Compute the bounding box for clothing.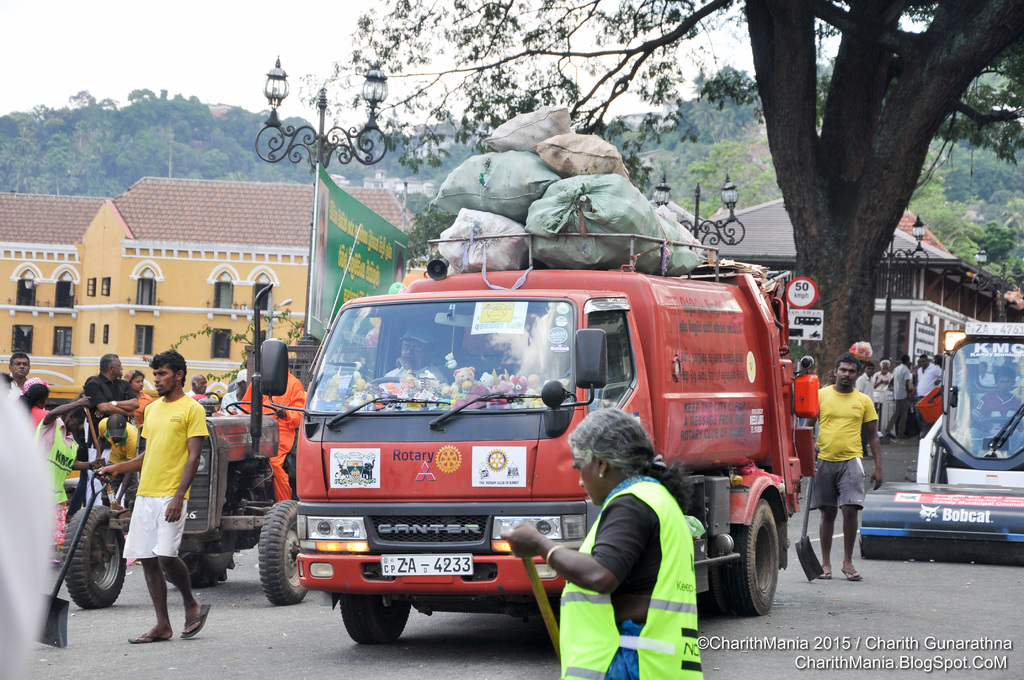
(885, 362, 909, 441).
